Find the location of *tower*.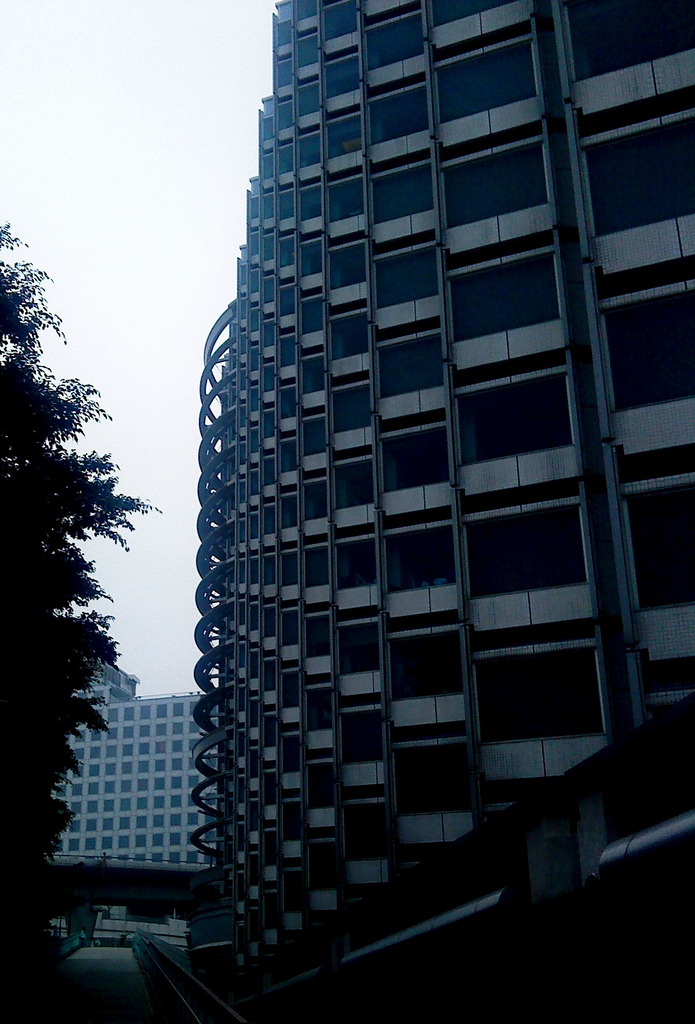
Location: crop(200, 0, 679, 1011).
